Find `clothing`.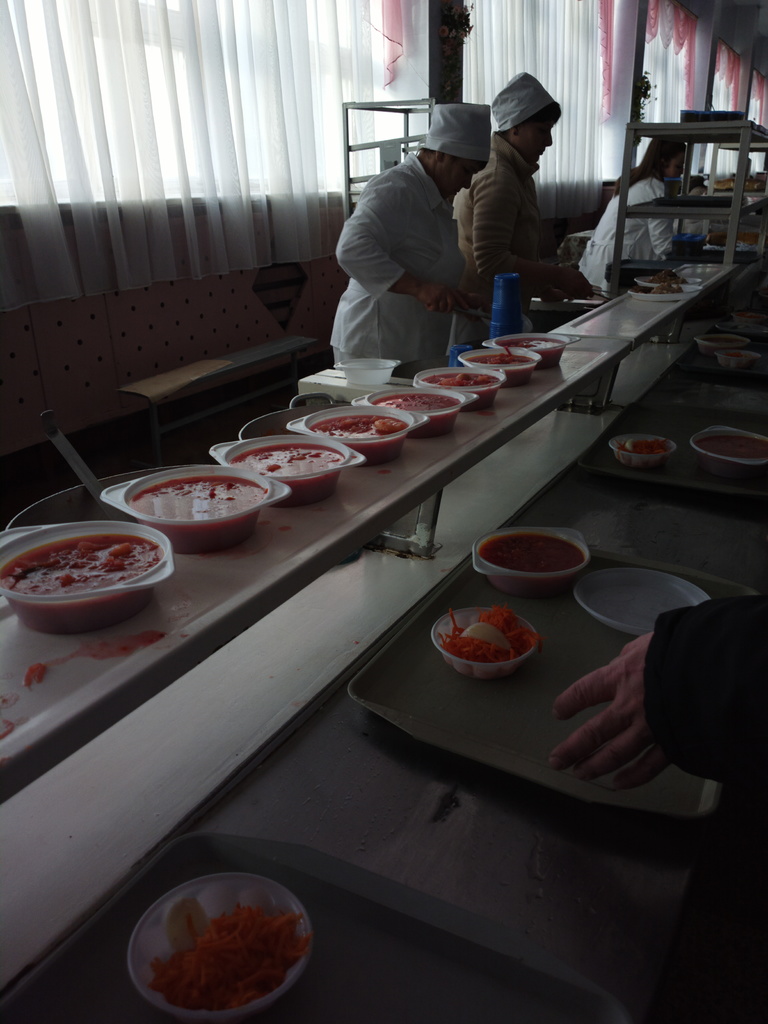
locate(325, 108, 490, 355).
